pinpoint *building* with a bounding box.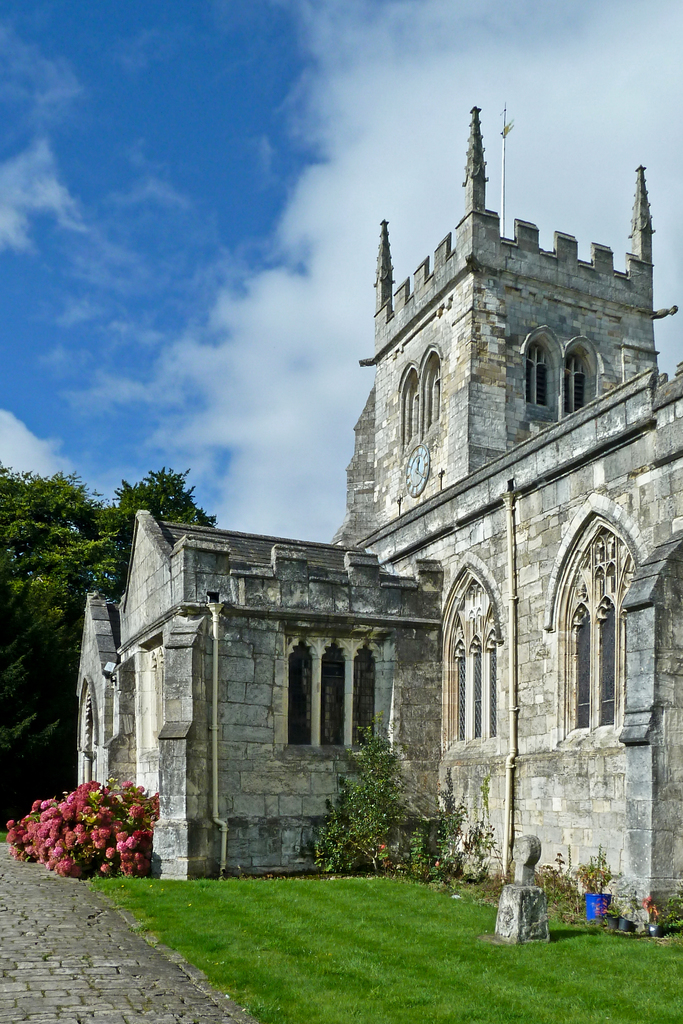
<region>81, 101, 682, 939</region>.
